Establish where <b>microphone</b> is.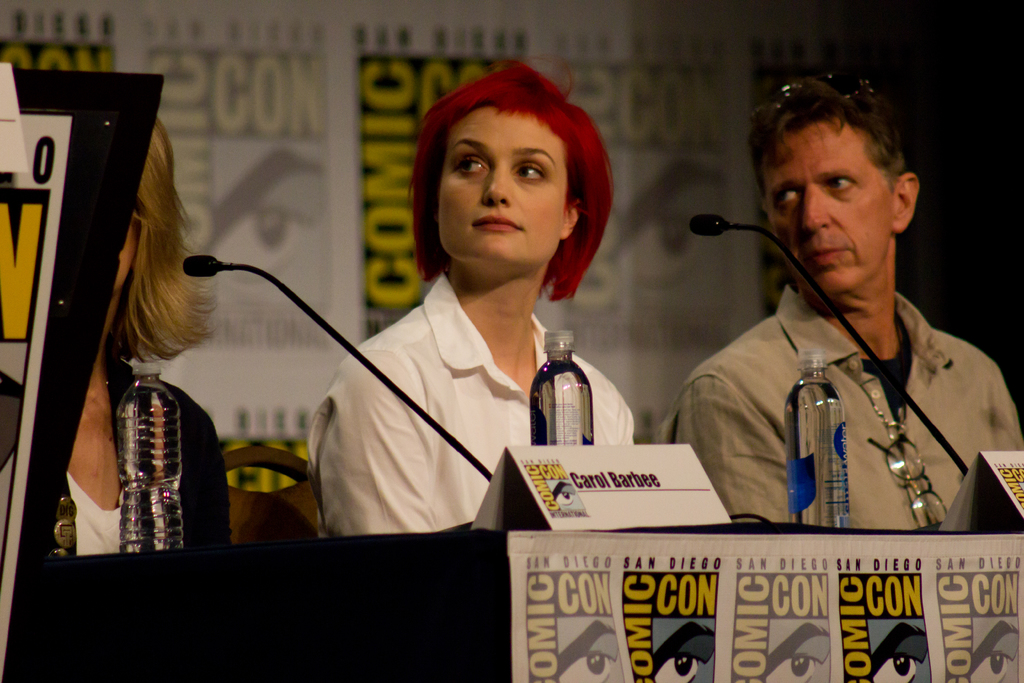
Established at pyautogui.locateOnScreen(692, 215, 724, 235).
